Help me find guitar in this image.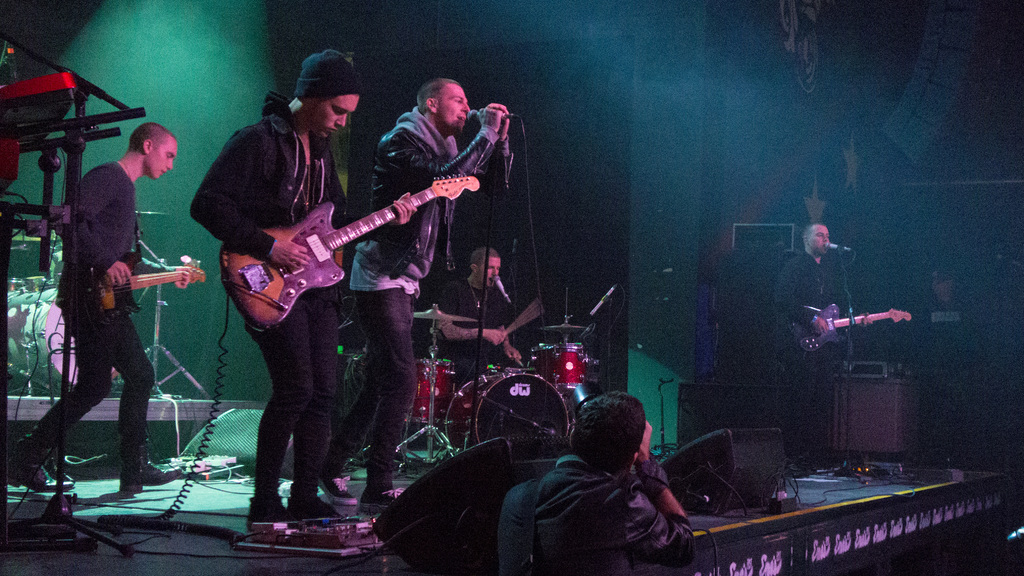
Found it: <box>784,301,913,354</box>.
